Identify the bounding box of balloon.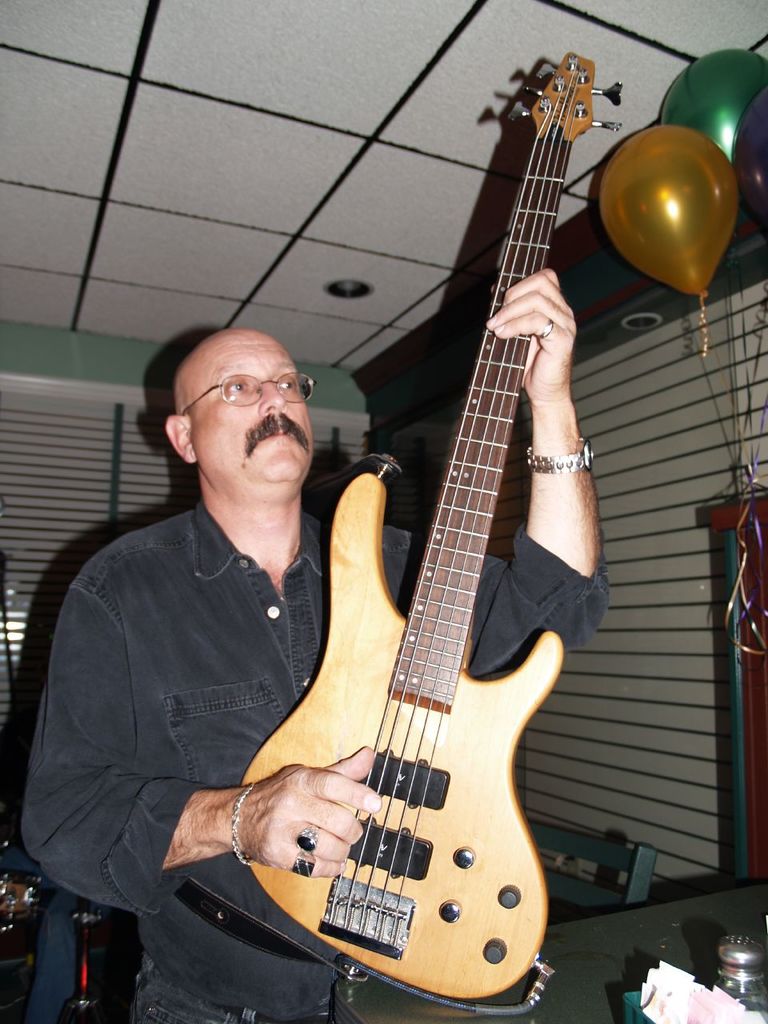
rect(654, 54, 767, 163).
